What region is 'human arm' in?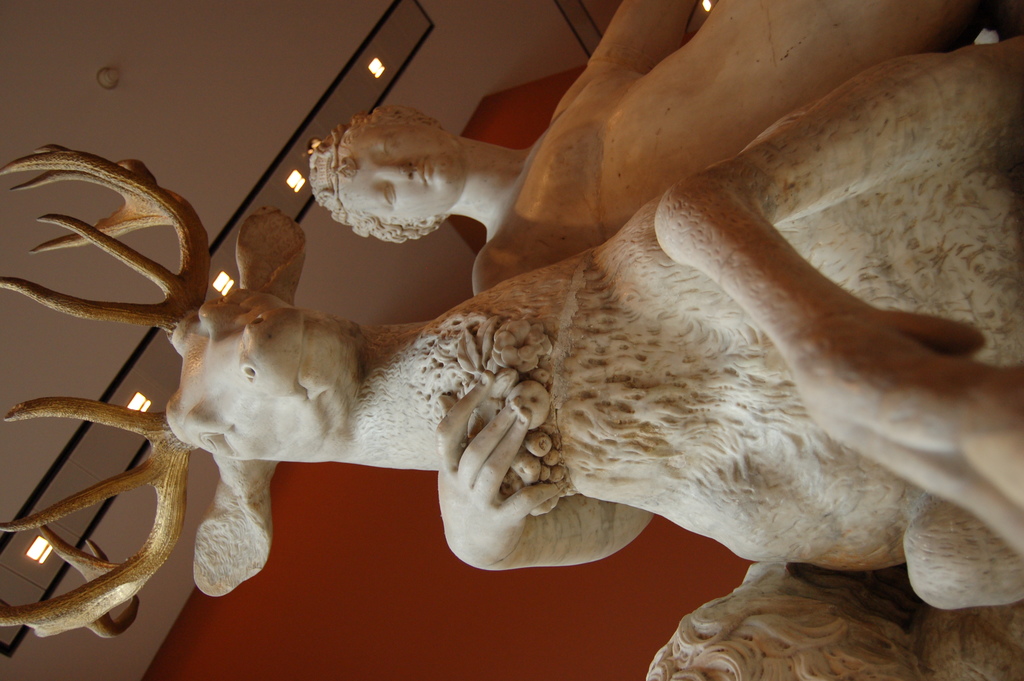
bbox=(583, 0, 712, 72).
